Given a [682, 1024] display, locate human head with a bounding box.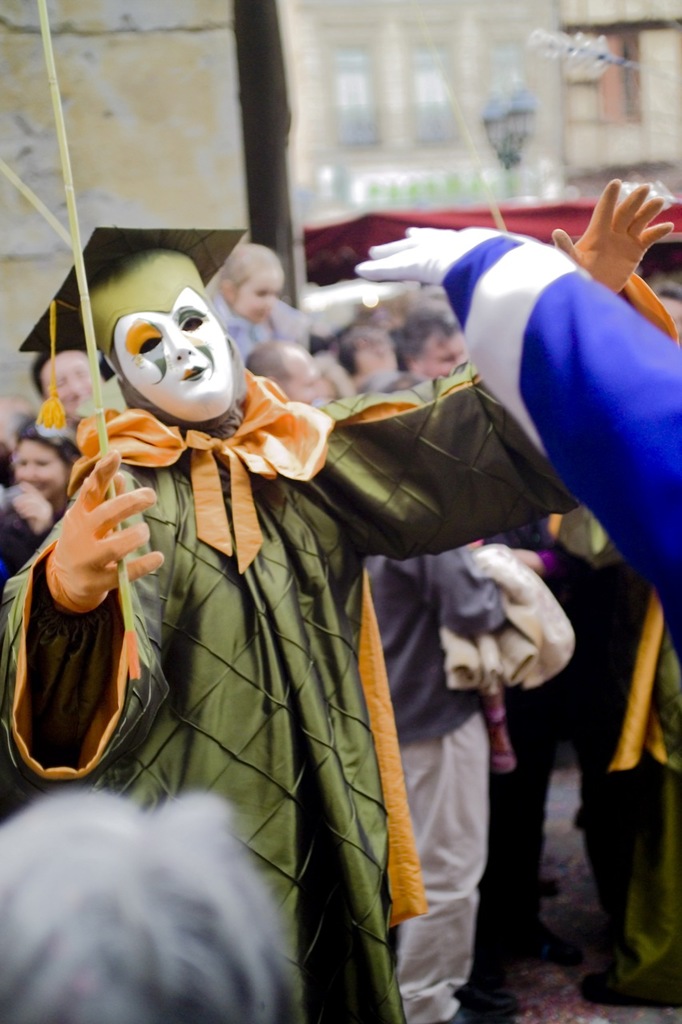
Located: <box>213,242,281,330</box>.
